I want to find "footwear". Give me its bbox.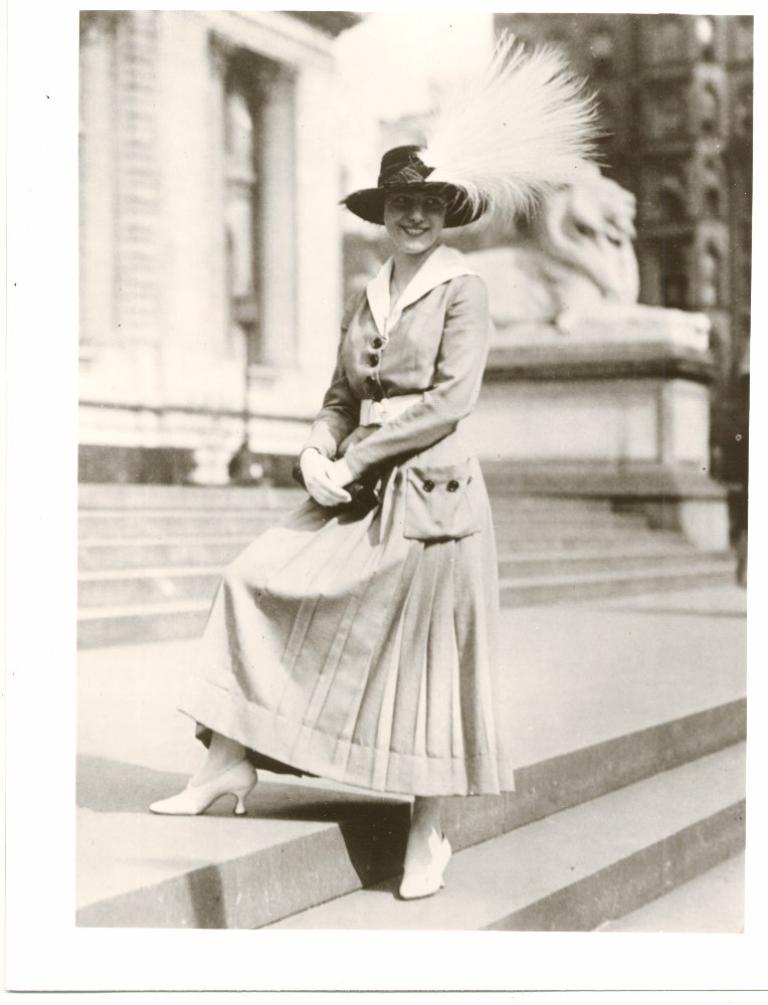
[left=399, top=829, right=447, bottom=892].
